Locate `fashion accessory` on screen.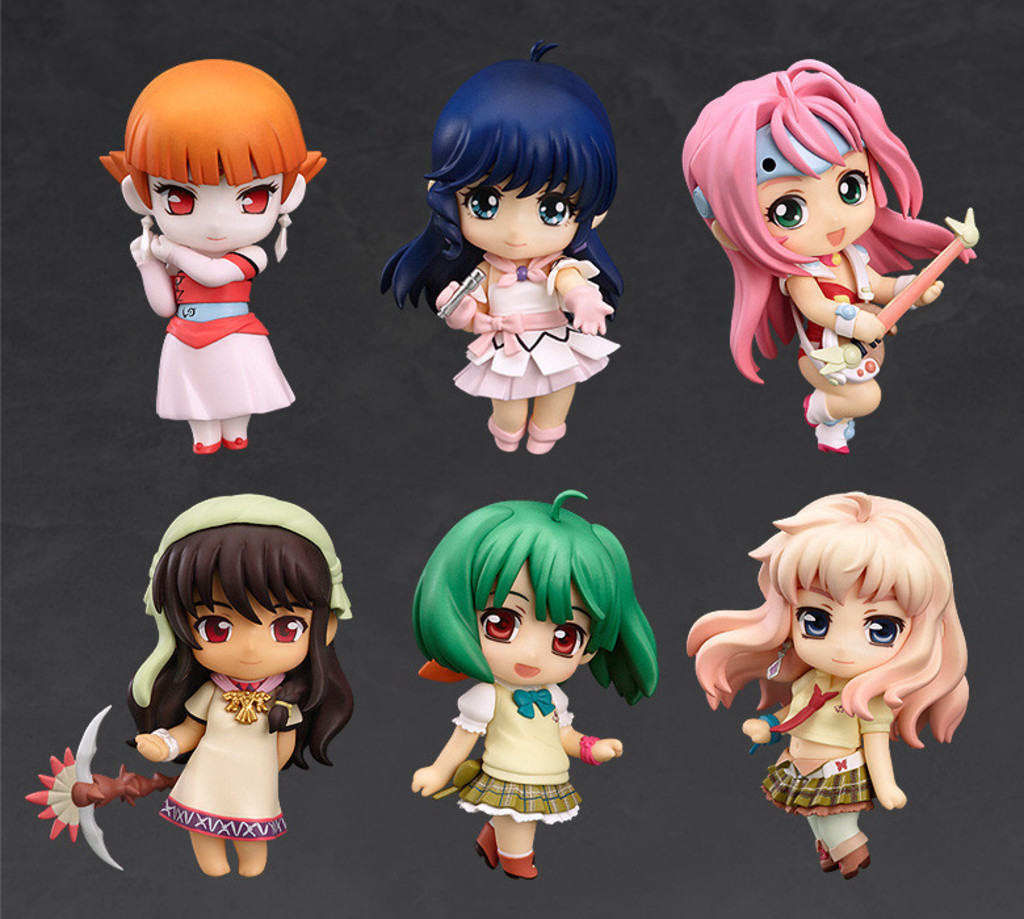
On screen at locate(494, 848, 537, 878).
